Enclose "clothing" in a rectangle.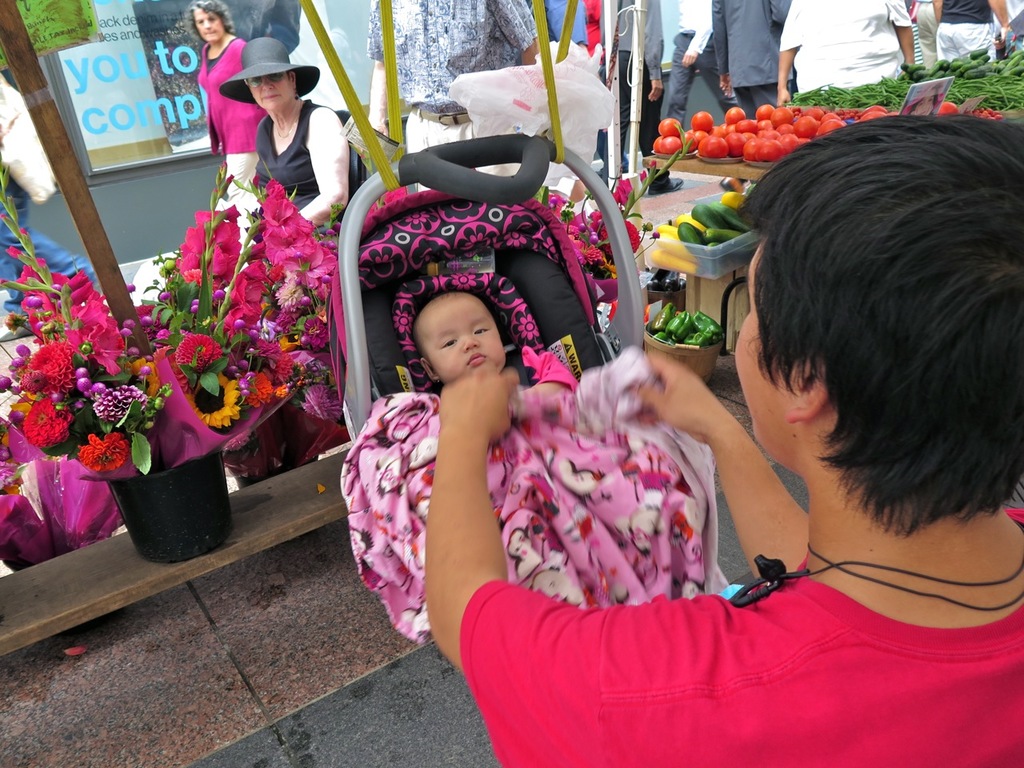
crop(458, 490, 1023, 767).
